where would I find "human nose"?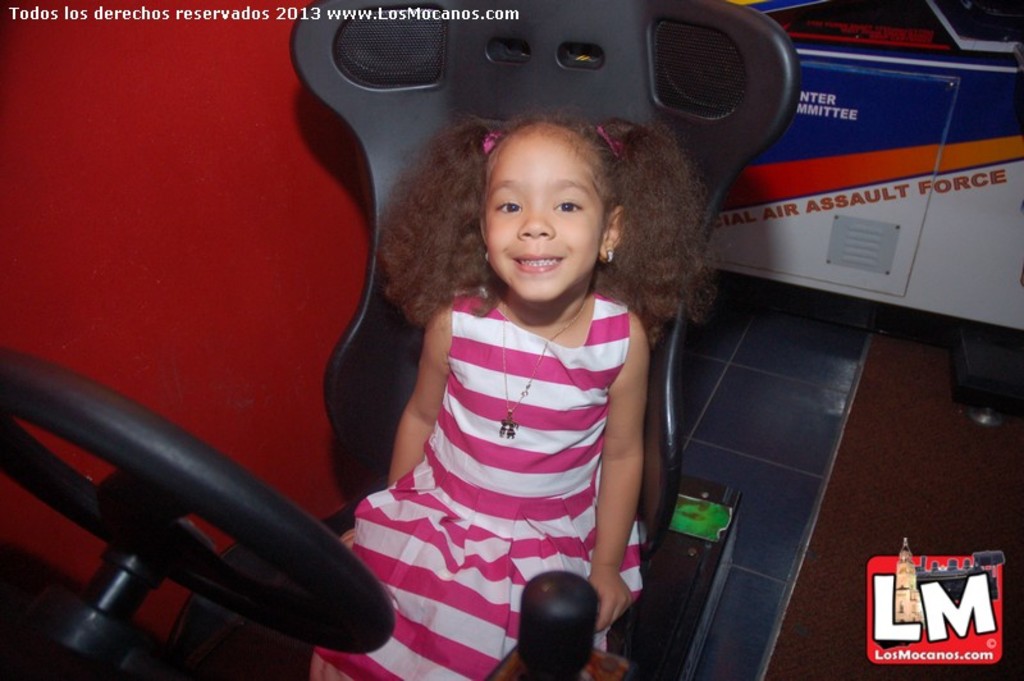
At 516:206:554:241.
